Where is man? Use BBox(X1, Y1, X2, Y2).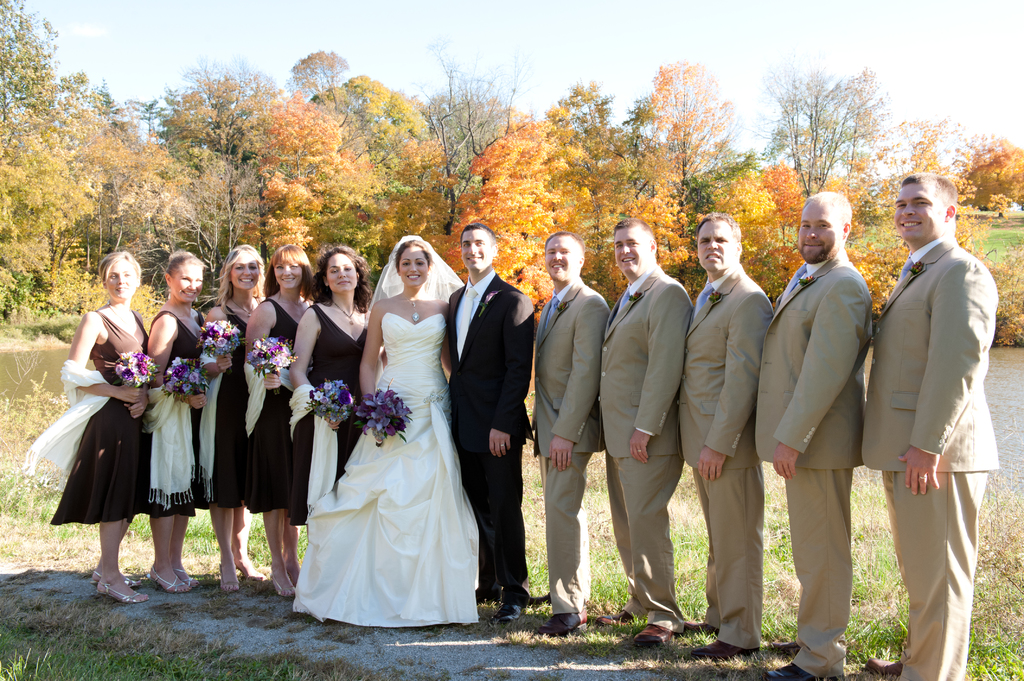
BBox(596, 216, 695, 648).
